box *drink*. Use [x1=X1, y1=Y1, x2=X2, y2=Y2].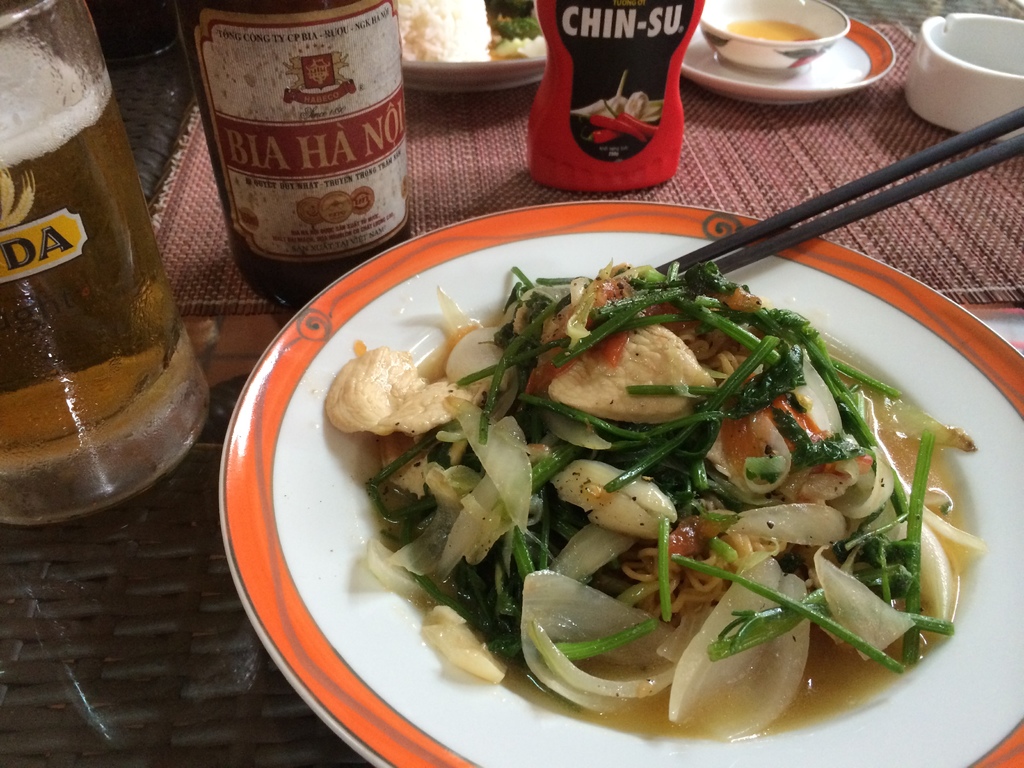
[x1=181, y1=6, x2=415, y2=289].
